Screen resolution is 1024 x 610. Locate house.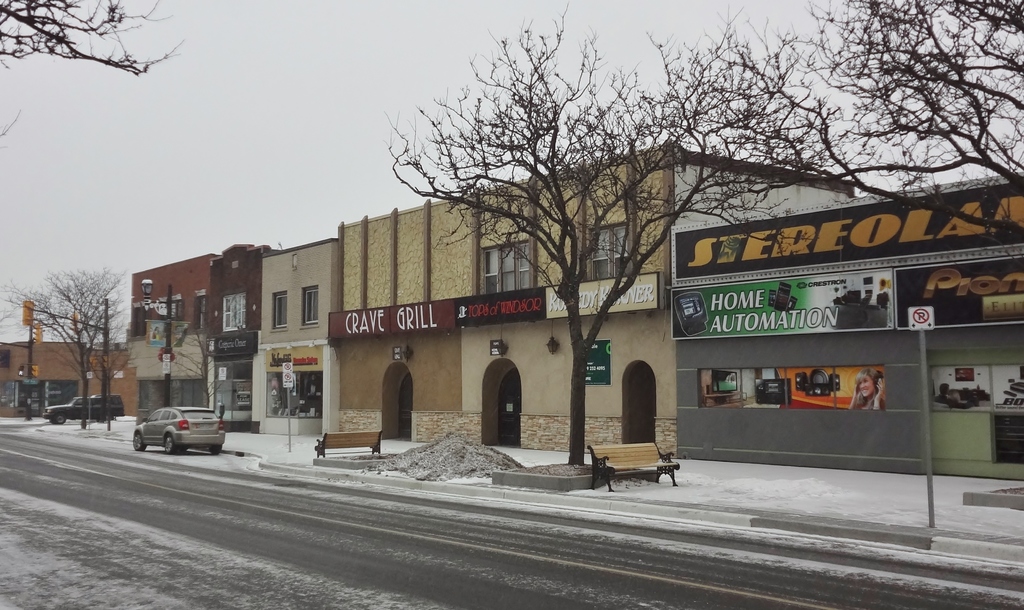
[3,335,126,403].
